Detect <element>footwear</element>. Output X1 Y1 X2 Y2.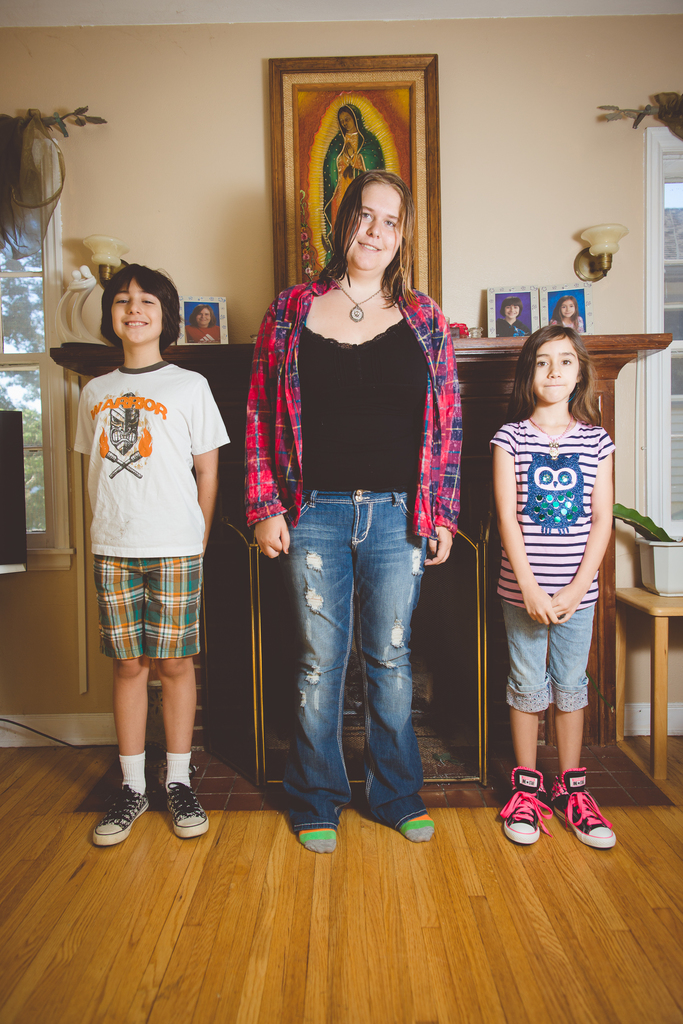
165 778 205 835.
